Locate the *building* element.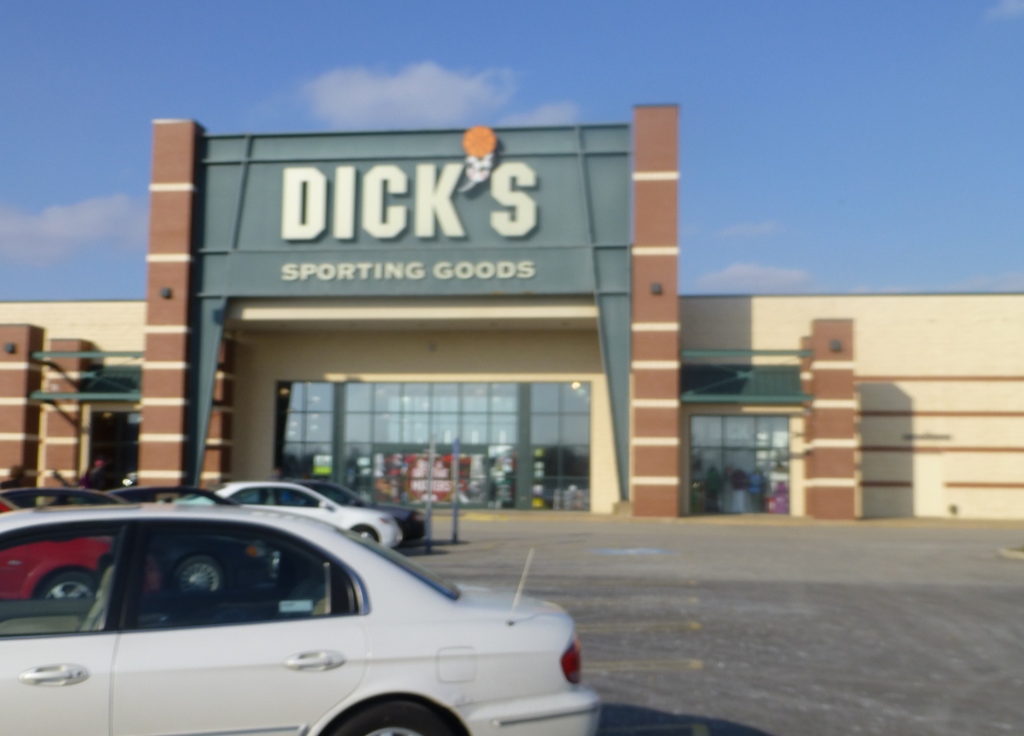
Element bbox: 0/100/1023/526.
